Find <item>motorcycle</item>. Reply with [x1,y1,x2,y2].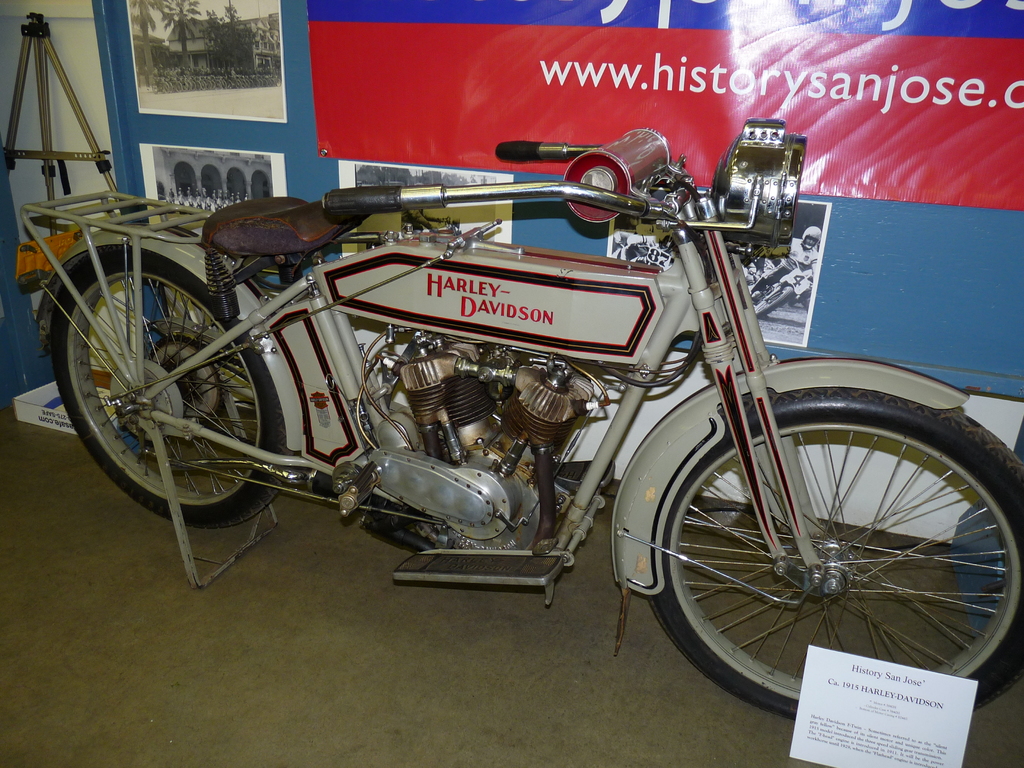
[12,102,1010,698].
